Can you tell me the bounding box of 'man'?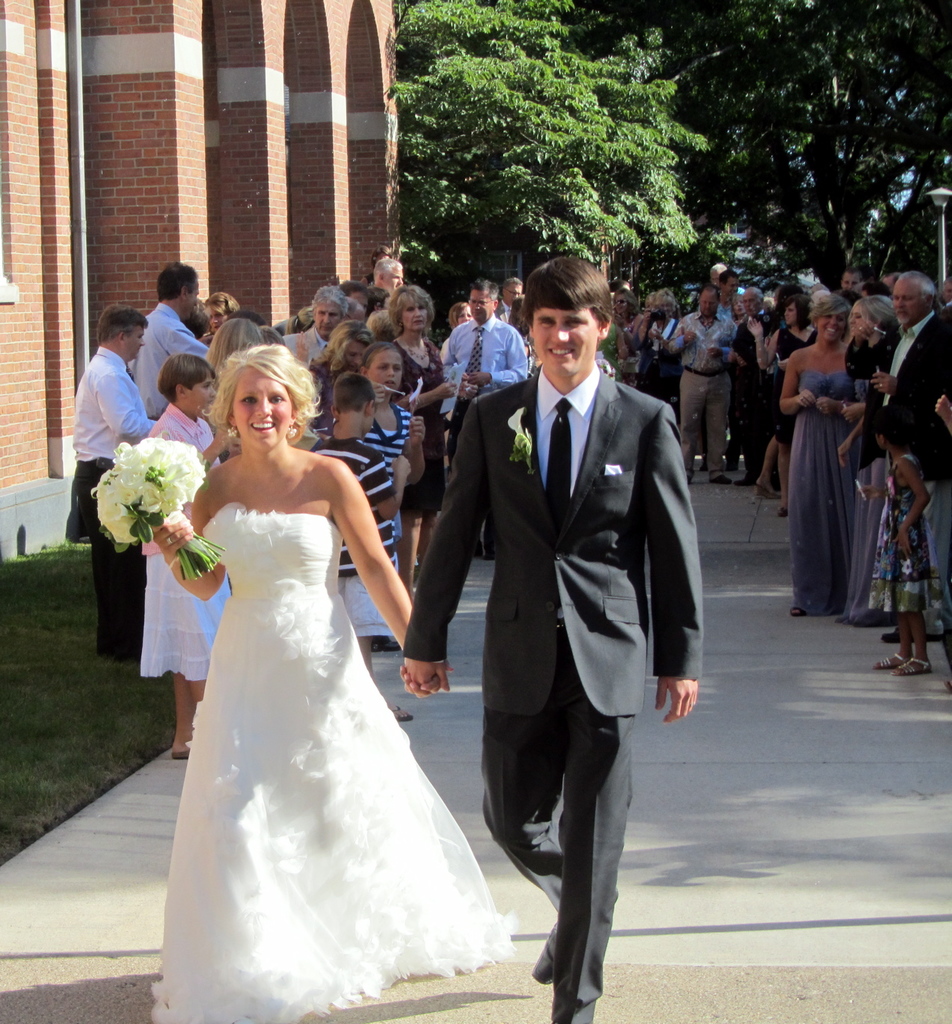
<bbox>842, 269, 868, 290</bbox>.
